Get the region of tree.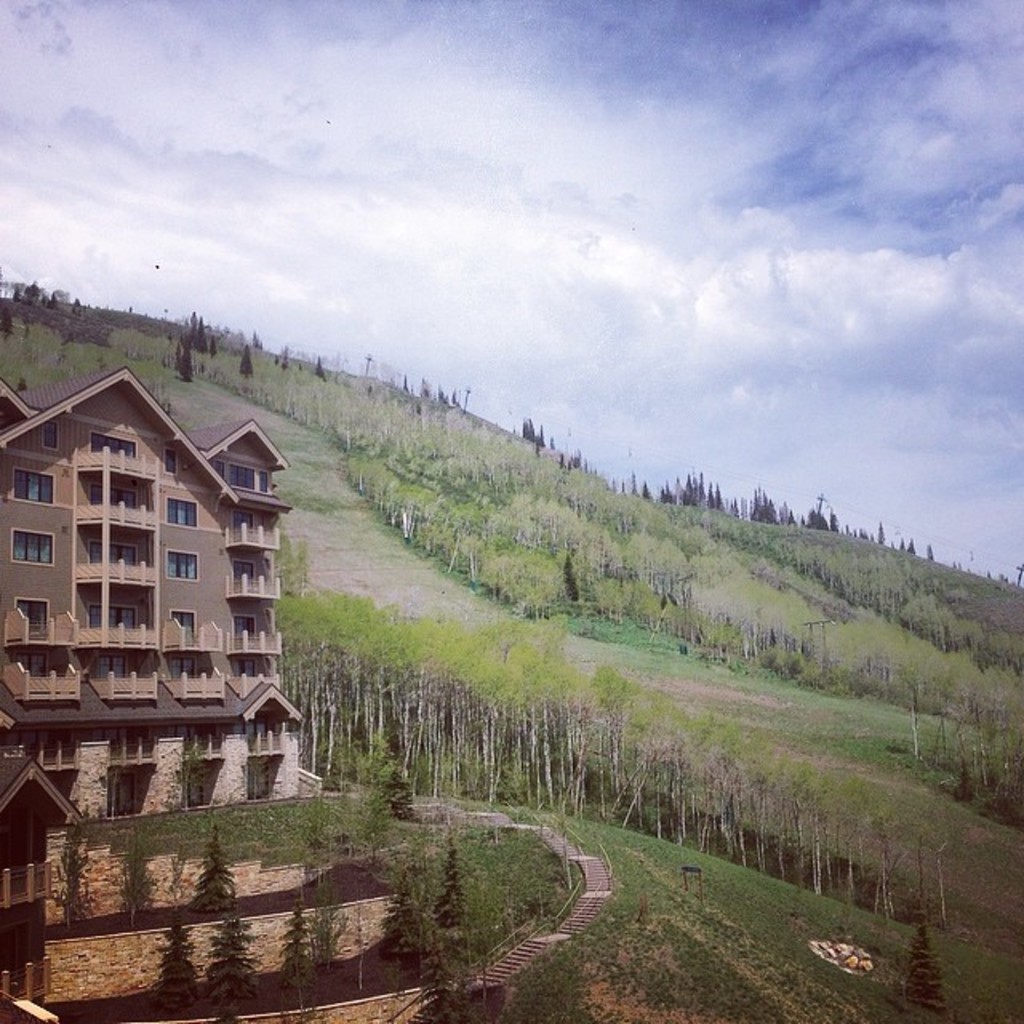
crop(157, 917, 197, 1021).
